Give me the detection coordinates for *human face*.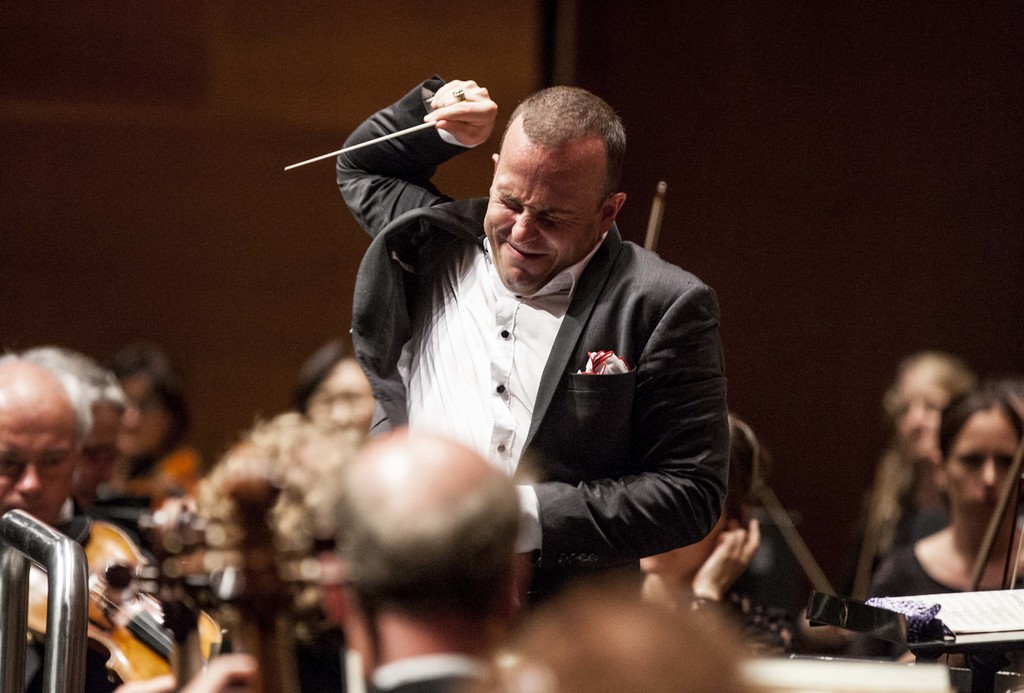
select_region(942, 415, 1023, 527).
